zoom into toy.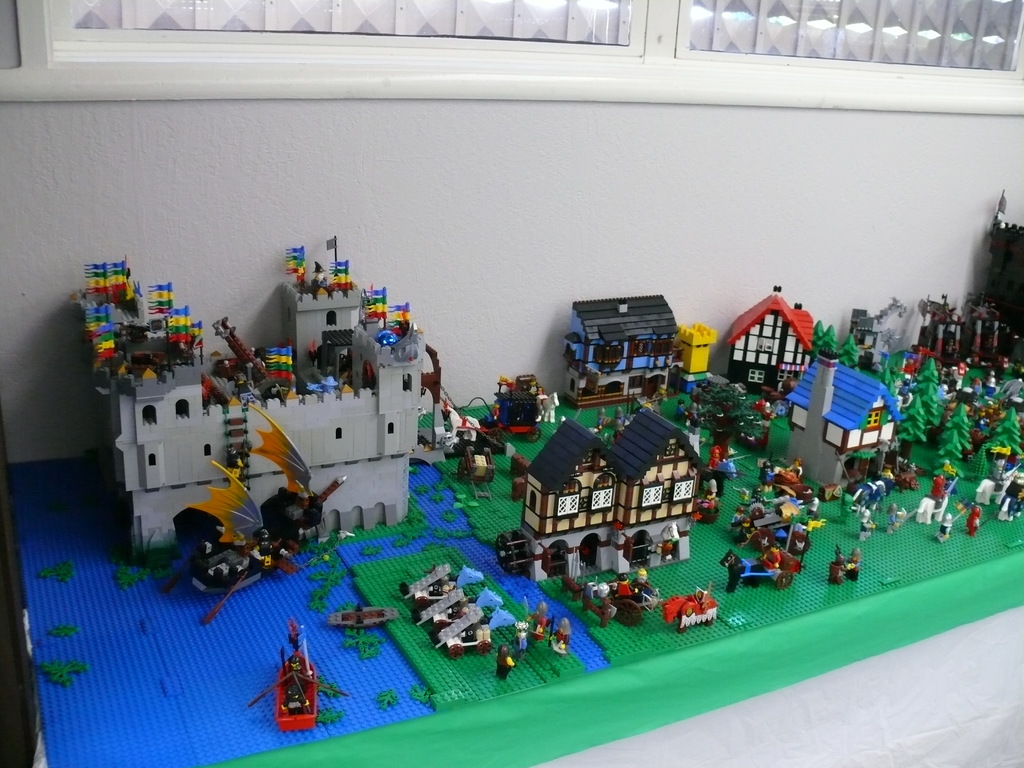
Zoom target: (409,339,480,452).
